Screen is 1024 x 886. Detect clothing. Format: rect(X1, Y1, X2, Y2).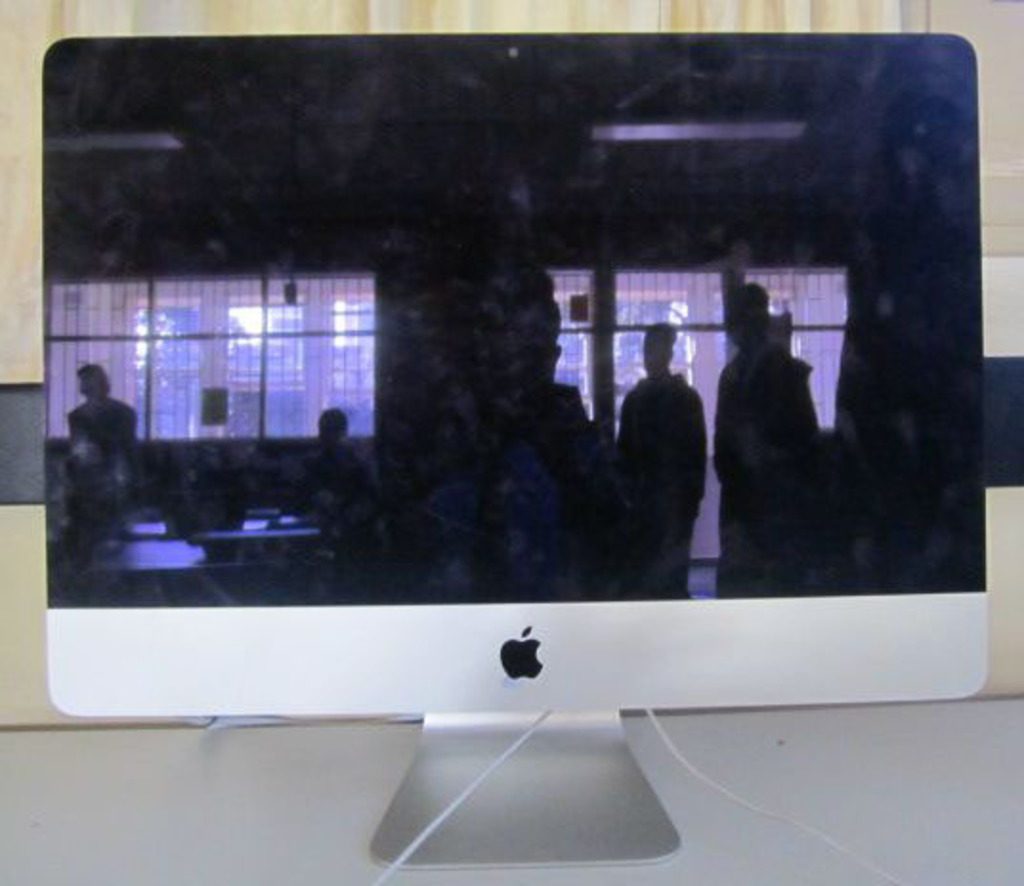
rect(611, 370, 707, 601).
